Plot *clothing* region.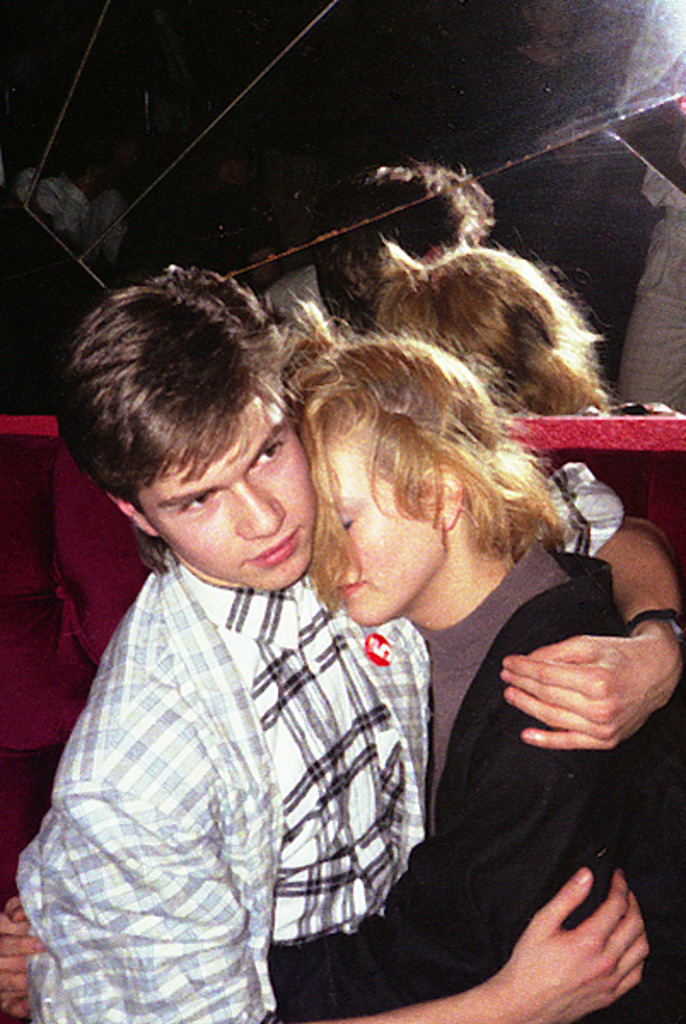
Plotted at (x1=14, y1=457, x2=625, y2=1022).
